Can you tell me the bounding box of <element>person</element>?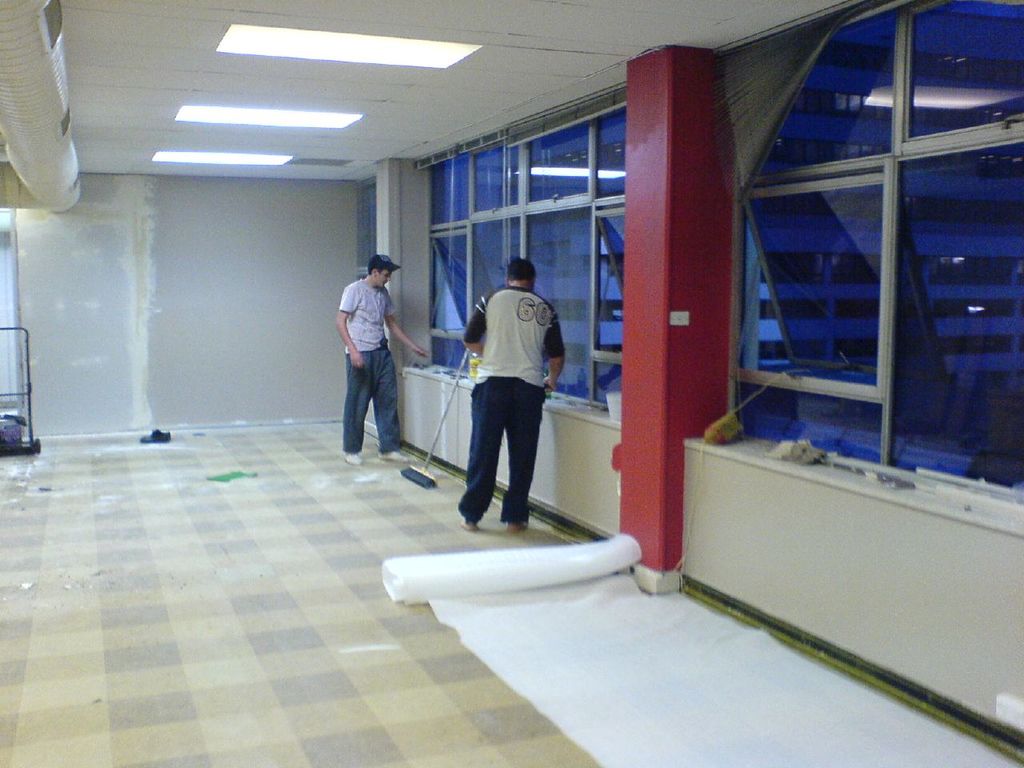
x1=454, y1=258, x2=566, y2=527.
